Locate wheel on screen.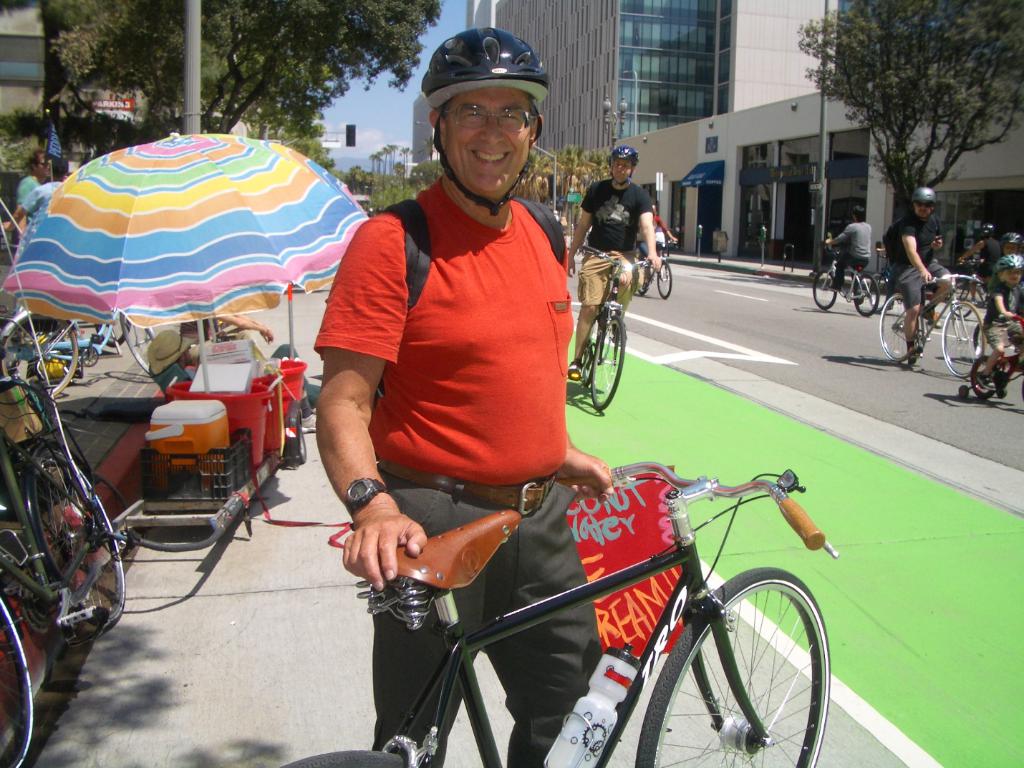
On screen at {"x1": 578, "y1": 308, "x2": 627, "y2": 415}.
